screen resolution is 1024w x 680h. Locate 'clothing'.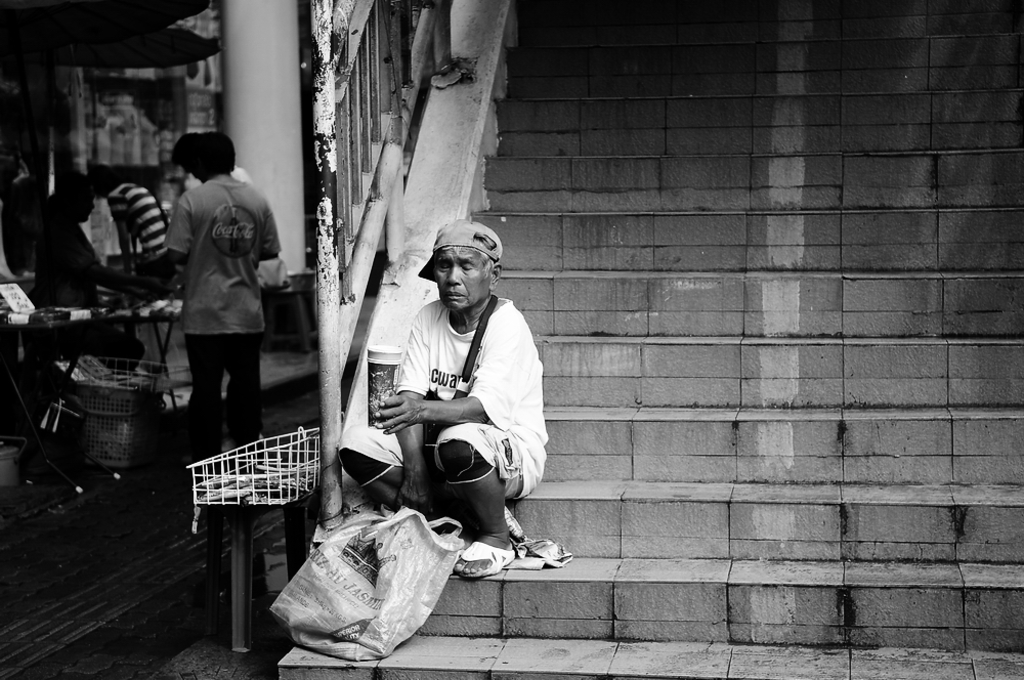
<box>106,182,164,284</box>.
